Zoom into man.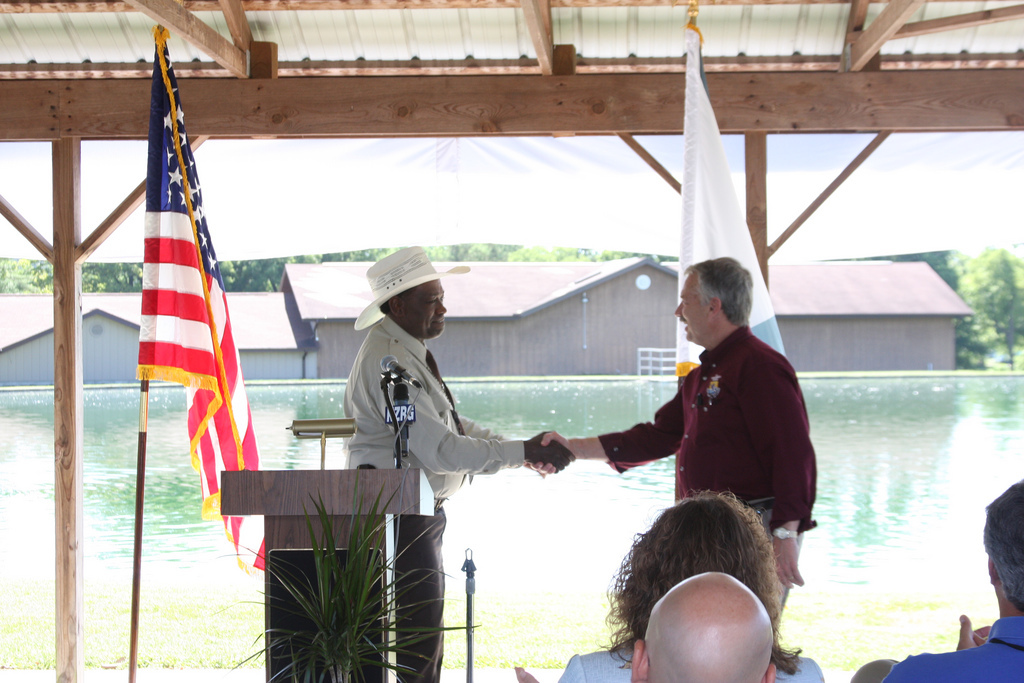
Zoom target: <bbox>341, 243, 575, 682</bbox>.
